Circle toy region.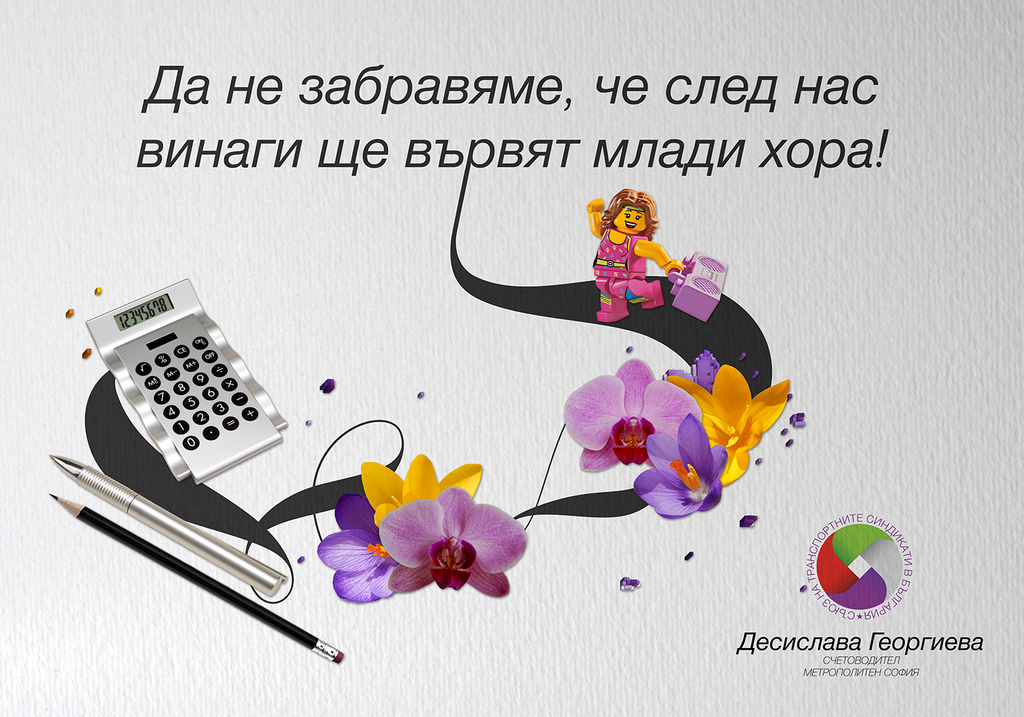
Region: x1=85 y1=268 x2=302 y2=485.
